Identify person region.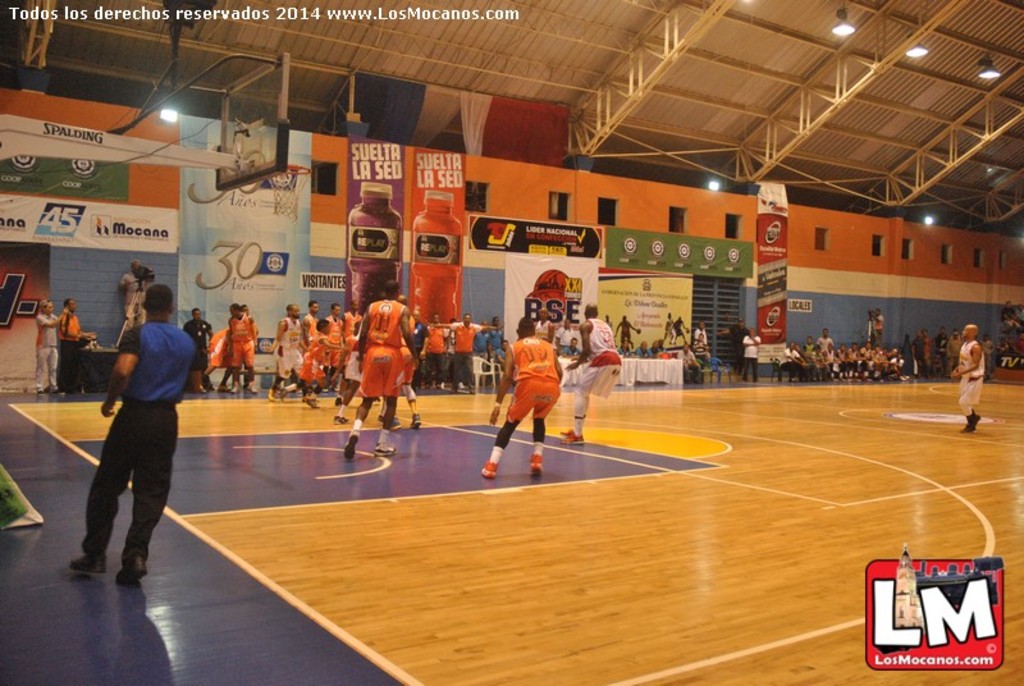
Region: [x1=70, y1=285, x2=201, y2=587].
